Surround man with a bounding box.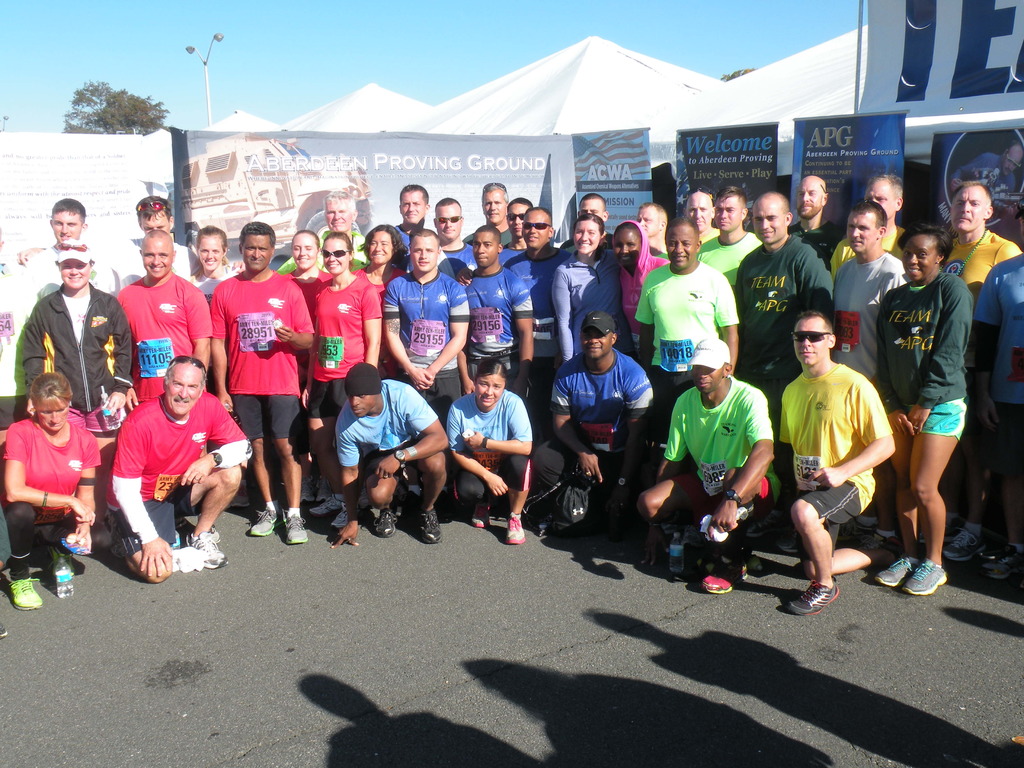
[x1=639, y1=333, x2=777, y2=593].
